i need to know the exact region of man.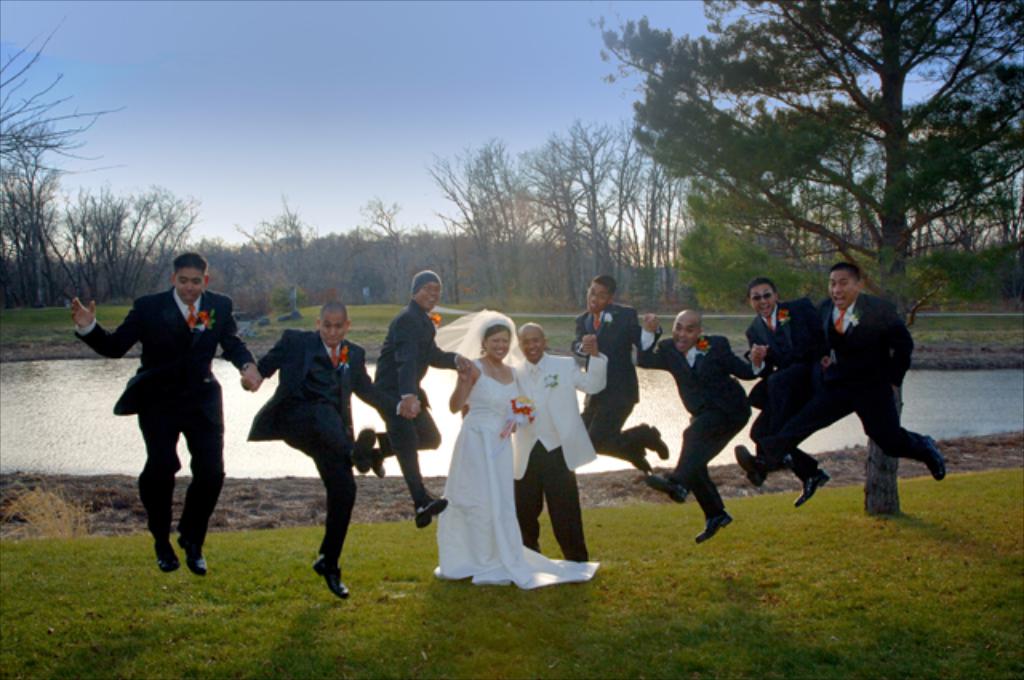
Region: [left=733, top=261, right=946, bottom=486].
